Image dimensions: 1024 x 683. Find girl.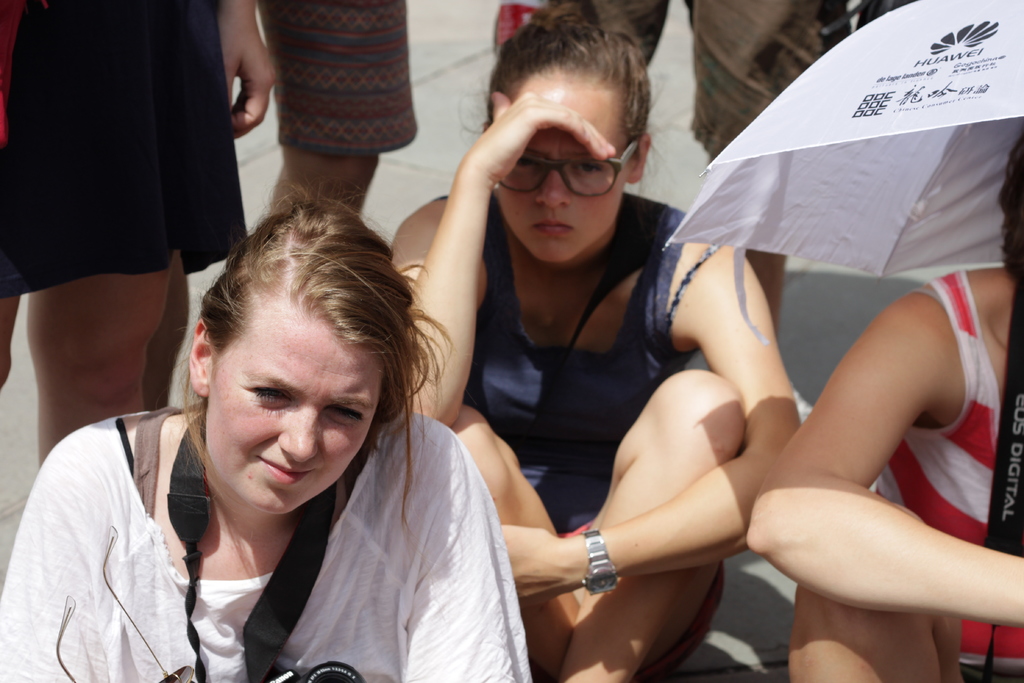
[x1=387, y1=0, x2=804, y2=682].
